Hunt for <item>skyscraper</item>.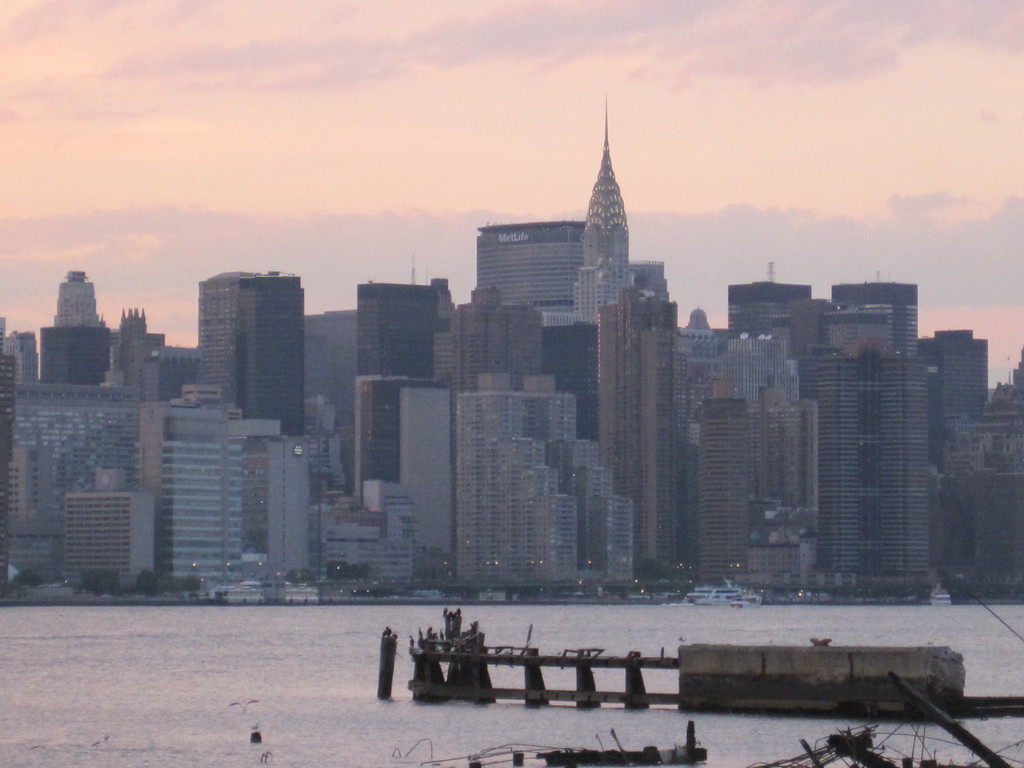
Hunted down at select_region(785, 255, 974, 619).
